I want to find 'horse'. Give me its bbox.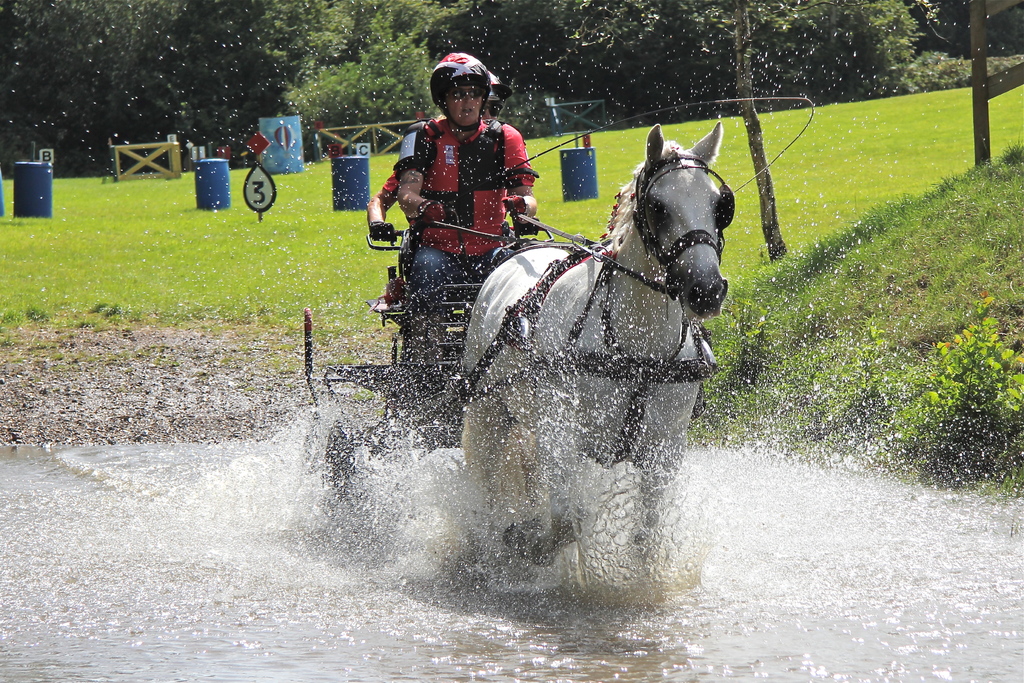
x1=461 y1=120 x2=724 y2=585.
